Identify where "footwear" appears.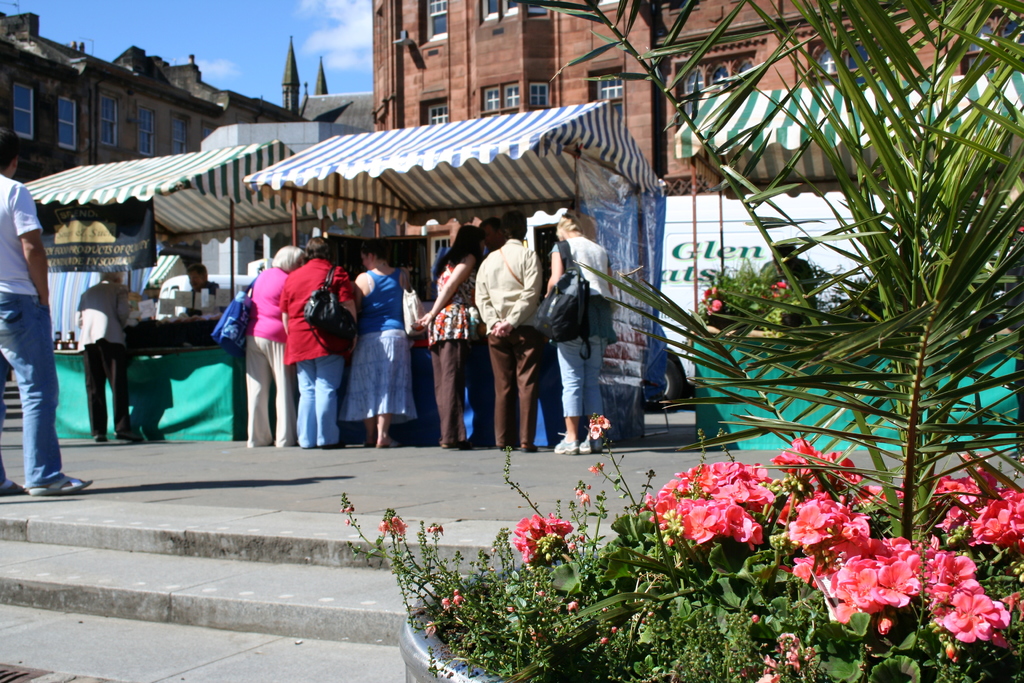
Appears at bbox=[583, 444, 598, 449].
